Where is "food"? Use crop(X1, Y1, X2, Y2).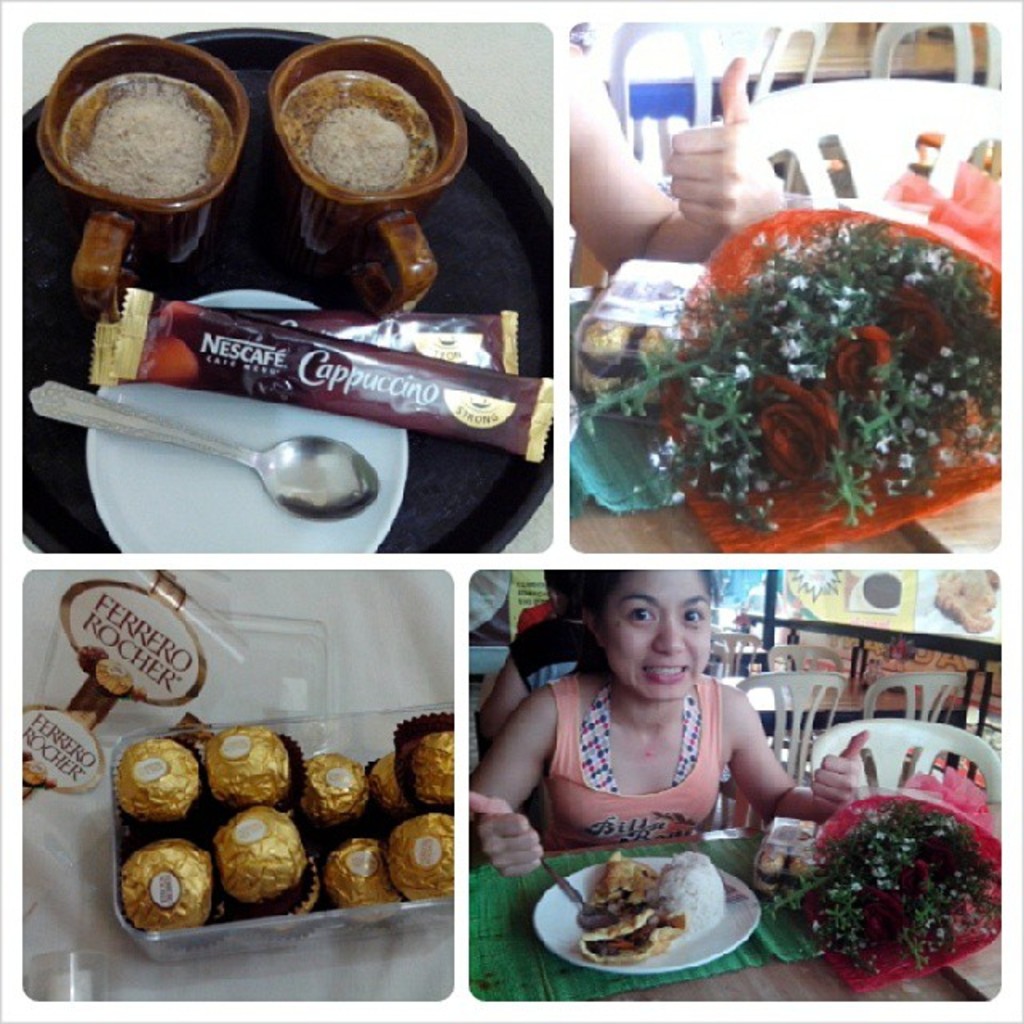
crop(621, 373, 662, 410).
